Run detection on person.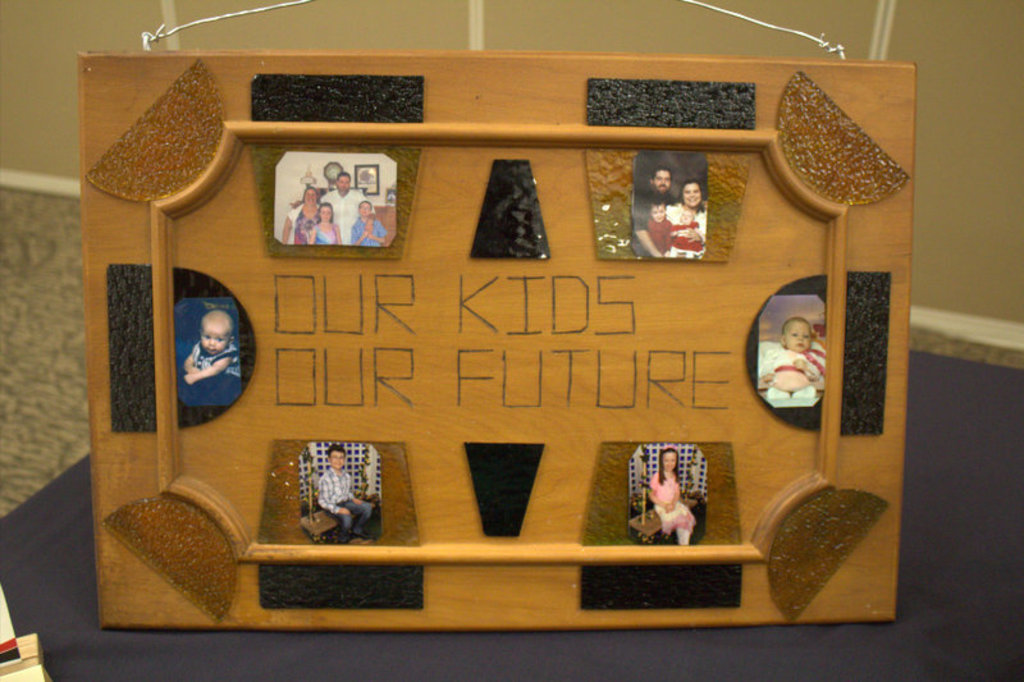
Result: x1=284, y1=188, x2=320, y2=257.
